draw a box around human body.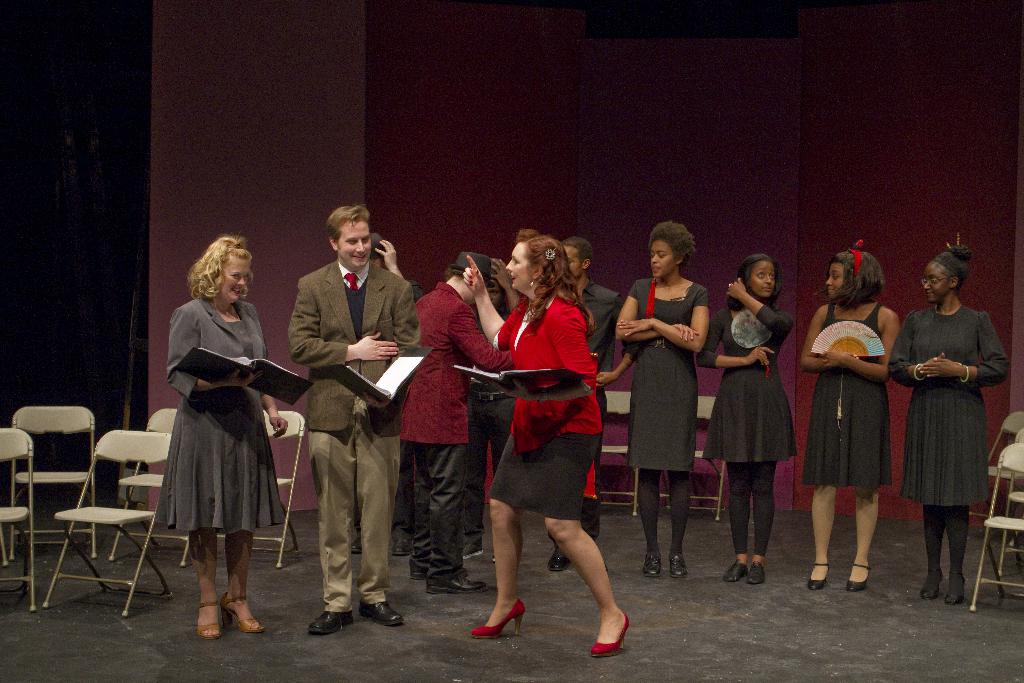
left=155, top=236, right=284, bottom=639.
